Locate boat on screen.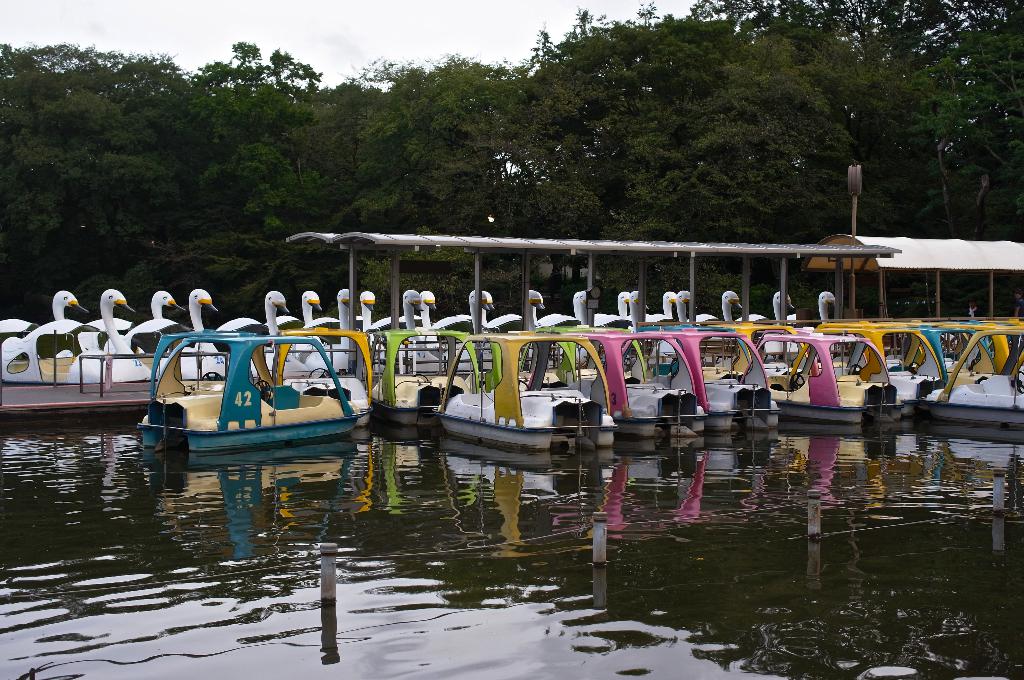
On screen at [755,320,913,428].
